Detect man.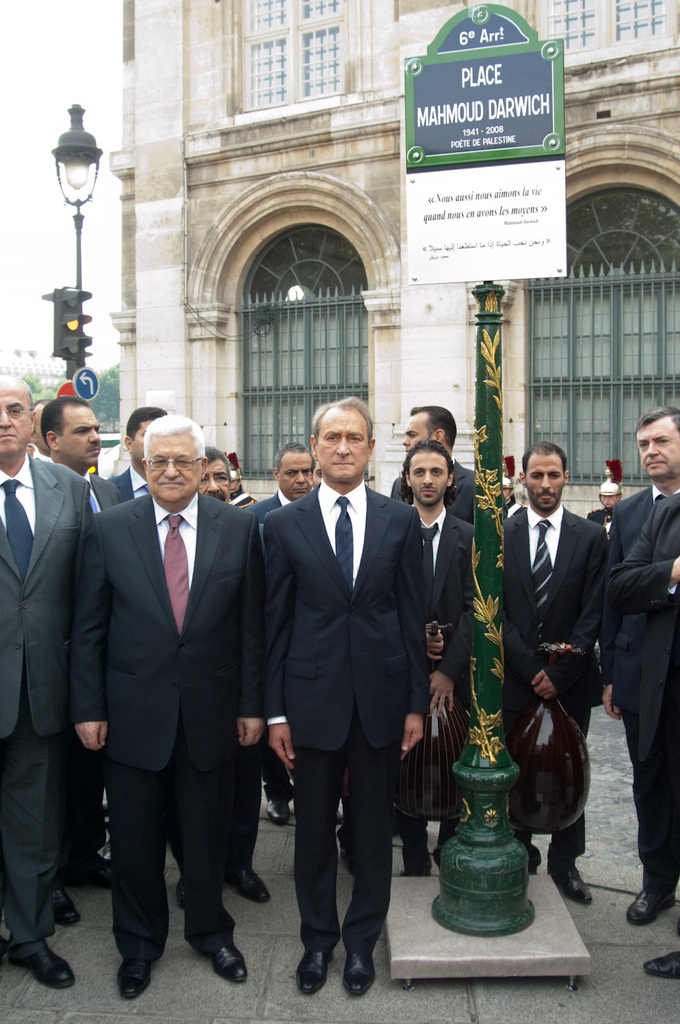
Detected at rect(108, 402, 166, 860).
